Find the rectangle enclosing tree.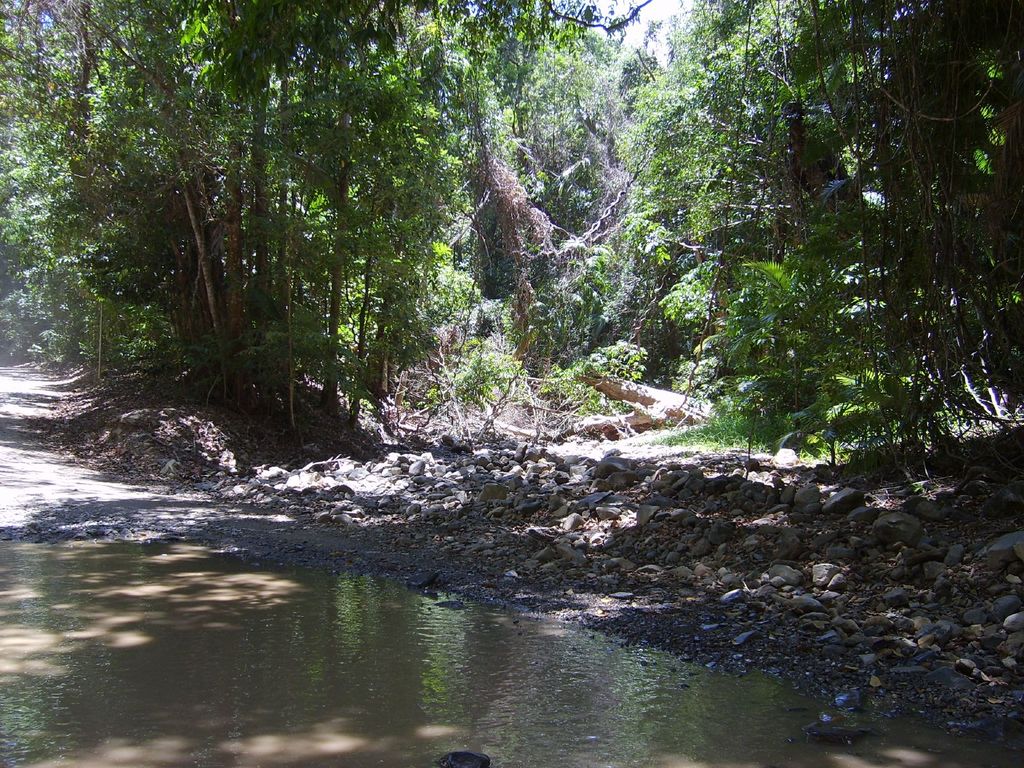
region(852, 0, 1023, 537).
